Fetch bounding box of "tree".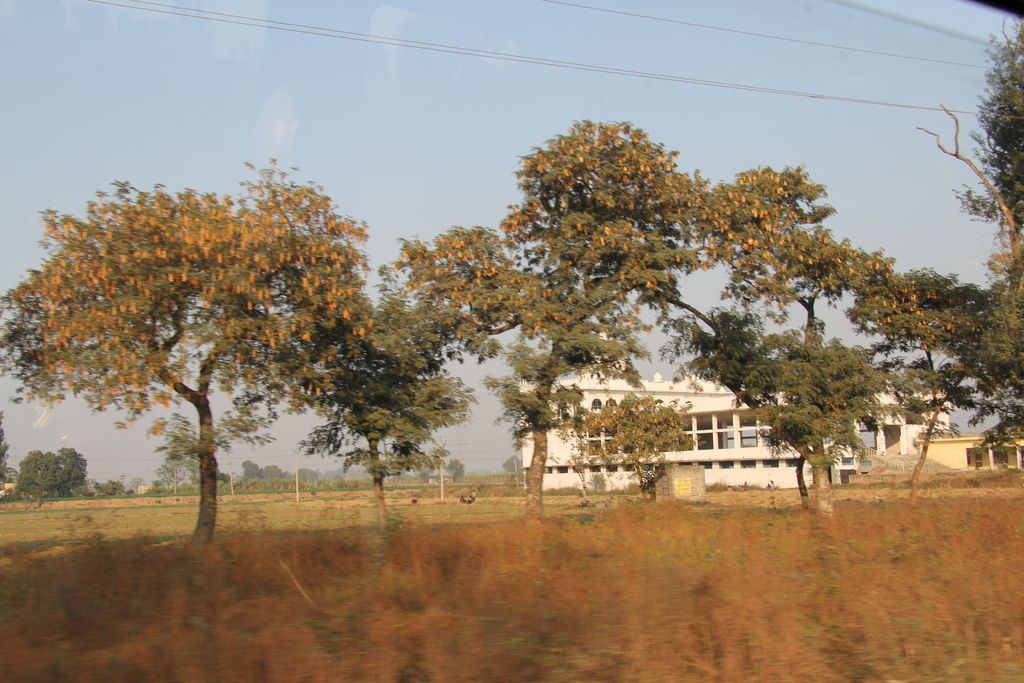
Bbox: BBox(913, 22, 1023, 446).
